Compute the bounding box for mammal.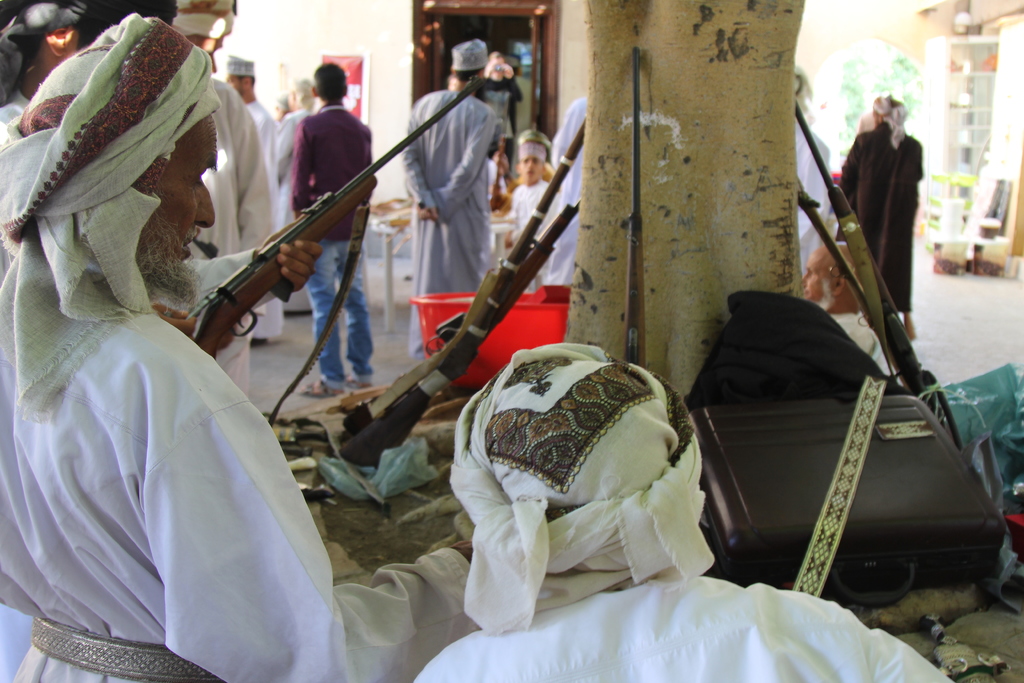
bbox=(400, 35, 501, 350).
